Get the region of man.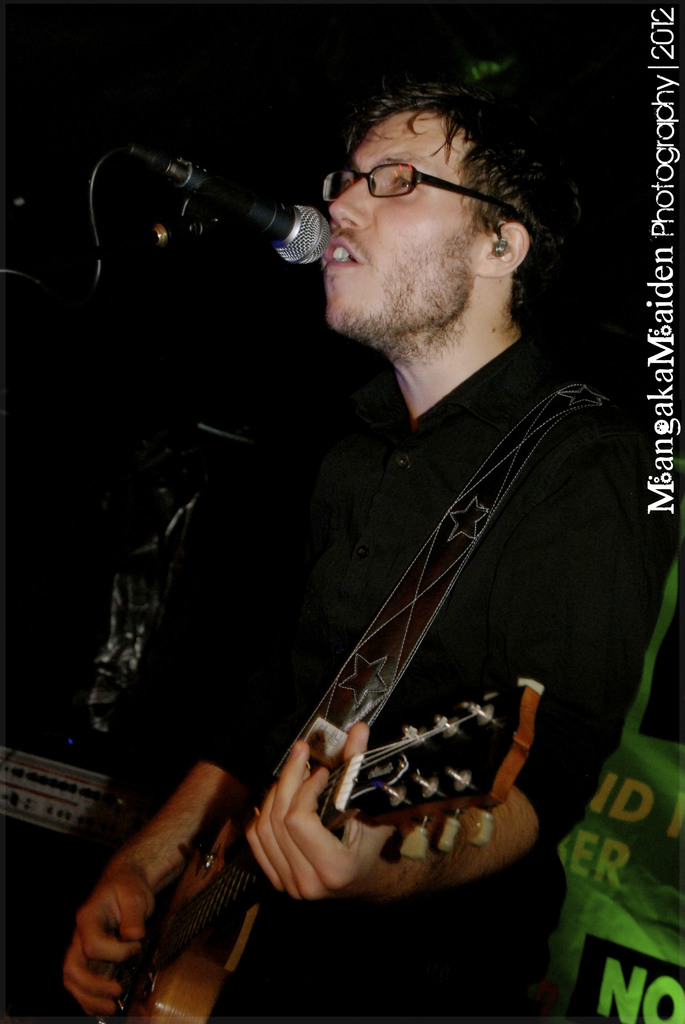
<box>51,74,684,1023</box>.
